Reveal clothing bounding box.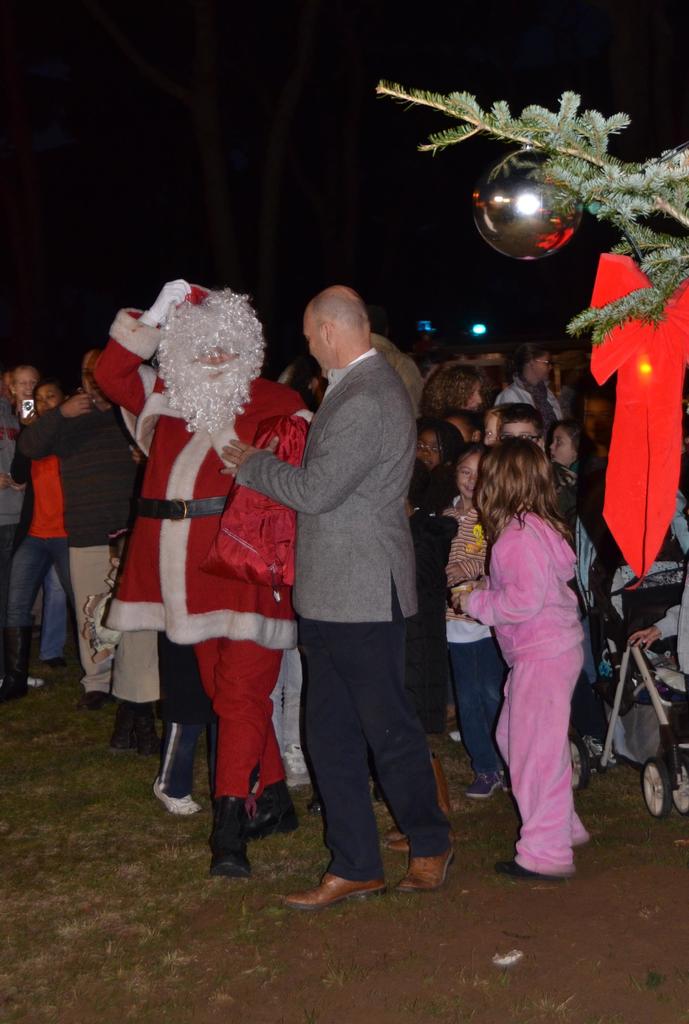
Revealed: {"x1": 412, "y1": 460, "x2": 450, "y2": 717}.
